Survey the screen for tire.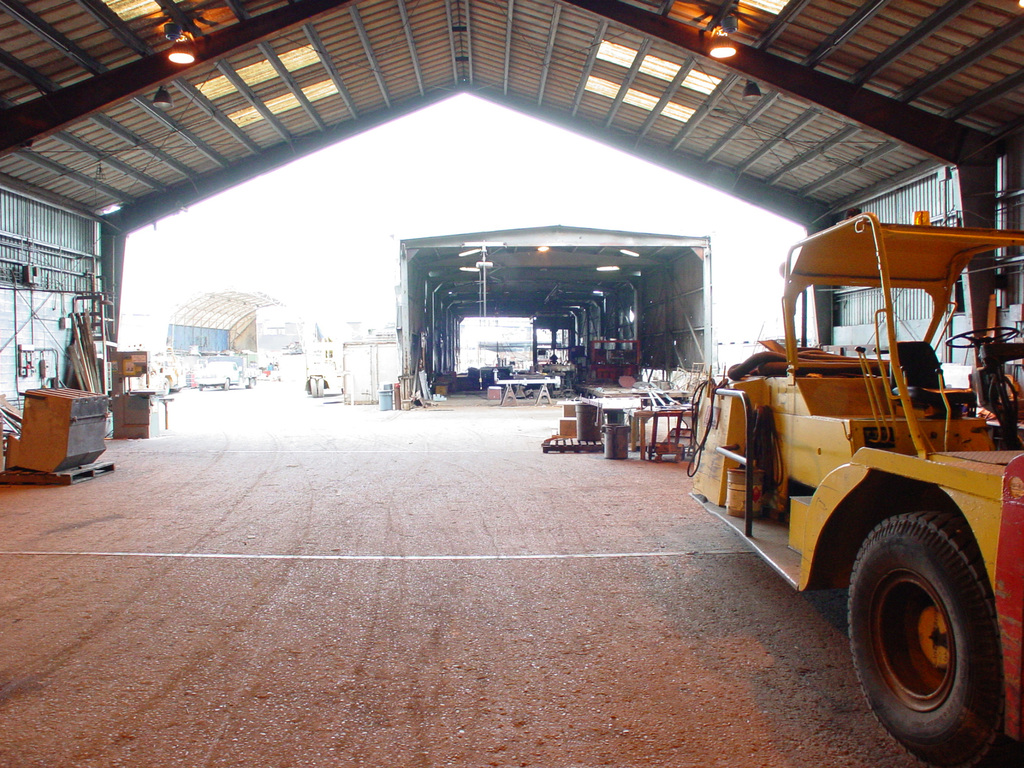
Survey found: detection(314, 376, 325, 395).
